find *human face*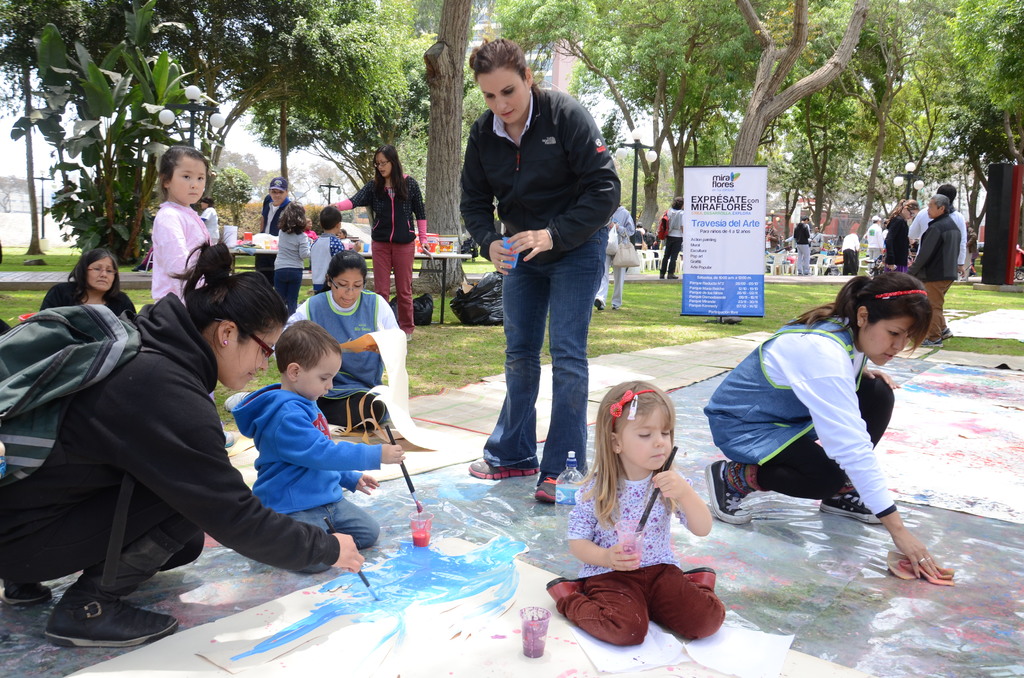
bbox=(906, 209, 918, 220)
